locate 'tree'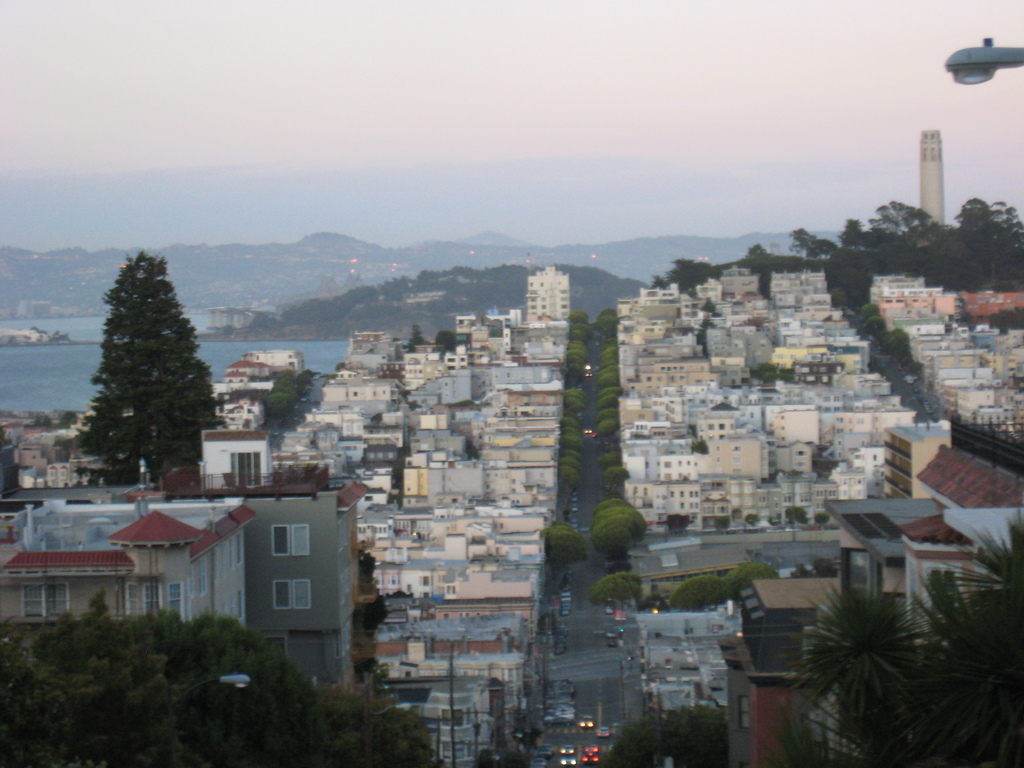
573 308 591 325
